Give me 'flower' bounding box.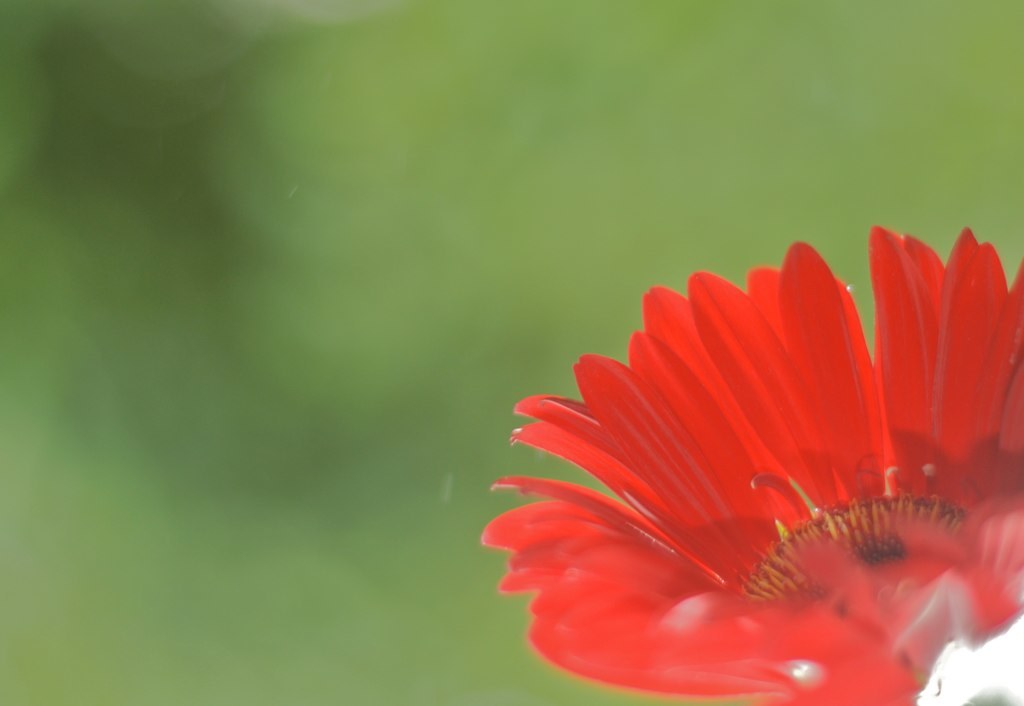
474:249:1020:702.
